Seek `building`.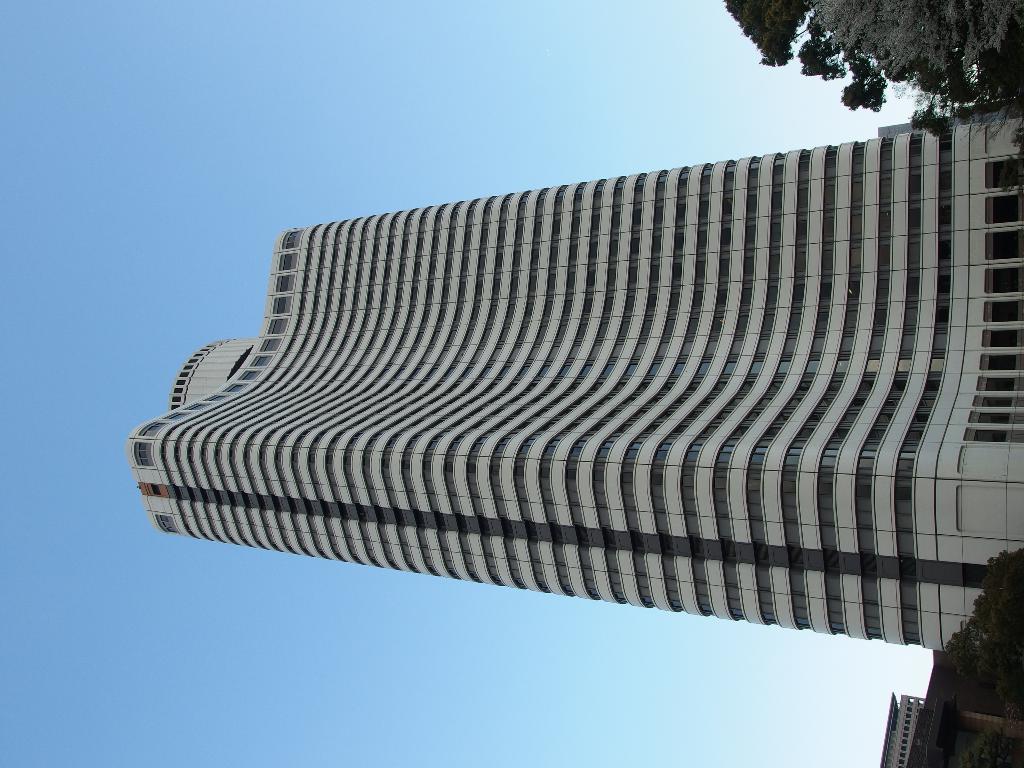
box=[875, 691, 929, 767].
